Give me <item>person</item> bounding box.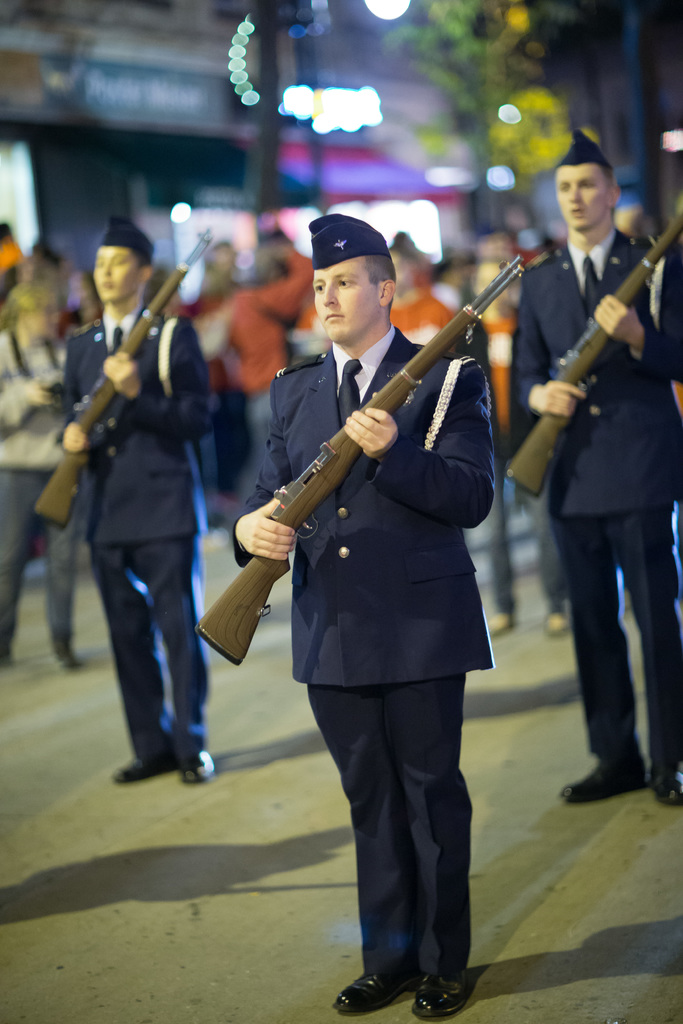
Rect(54, 218, 215, 788).
